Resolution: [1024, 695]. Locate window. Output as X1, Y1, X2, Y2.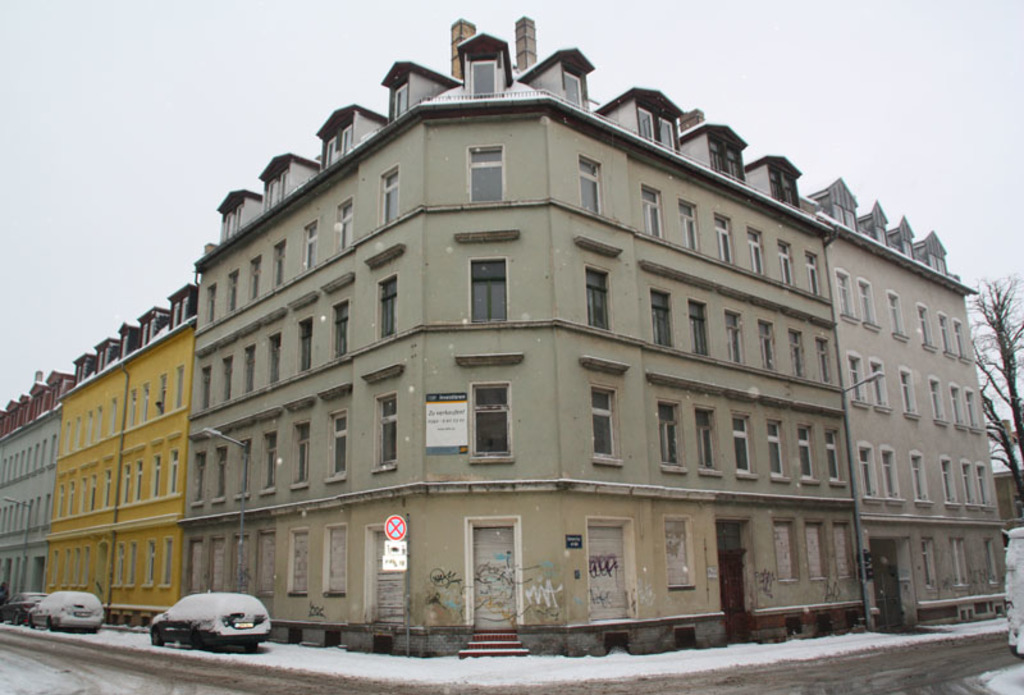
376, 393, 397, 465.
